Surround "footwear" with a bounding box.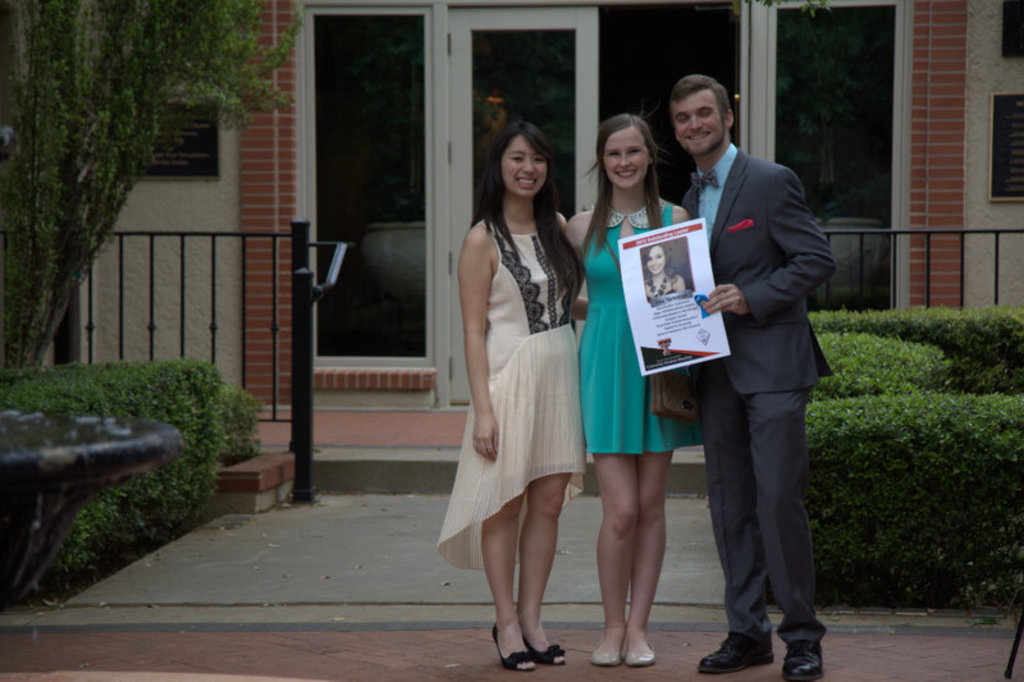
box(625, 640, 657, 669).
